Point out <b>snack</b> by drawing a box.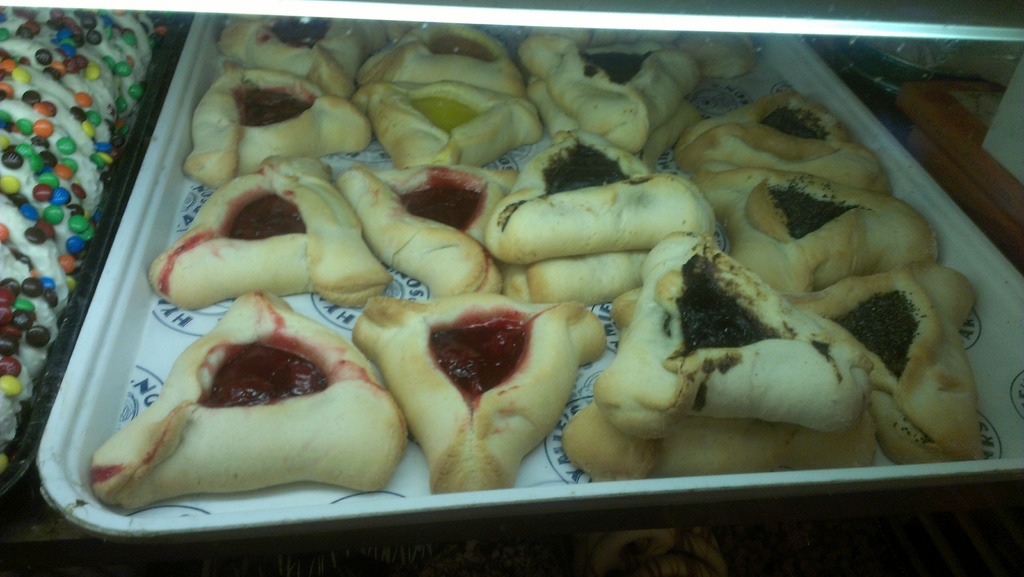
{"x1": 225, "y1": 12, "x2": 410, "y2": 92}.
